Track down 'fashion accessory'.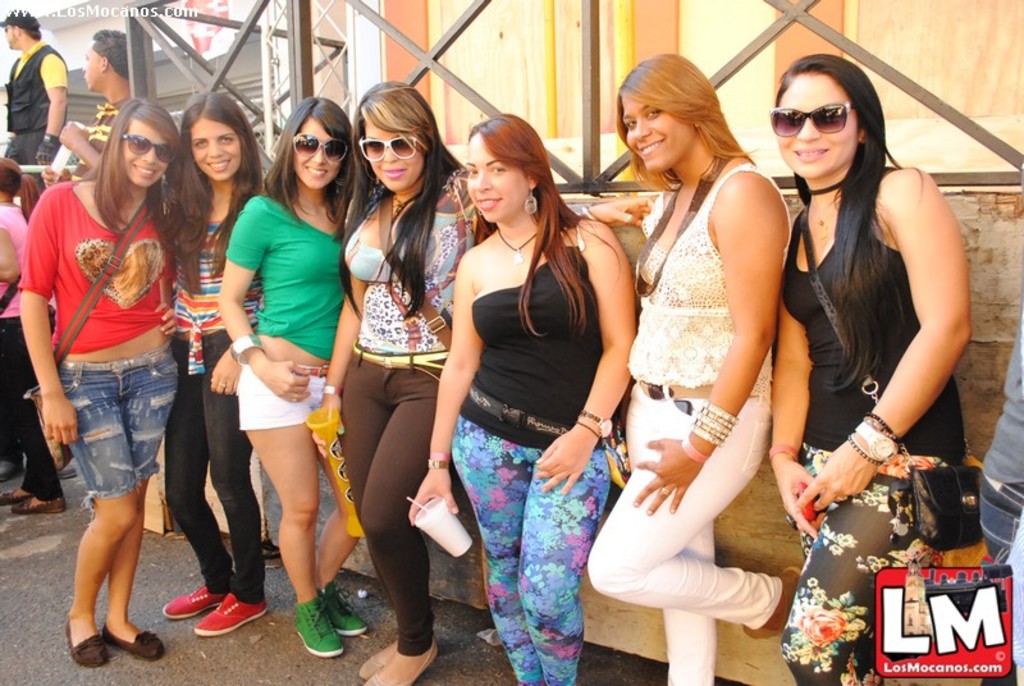
Tracked to (289,132,346,156).
